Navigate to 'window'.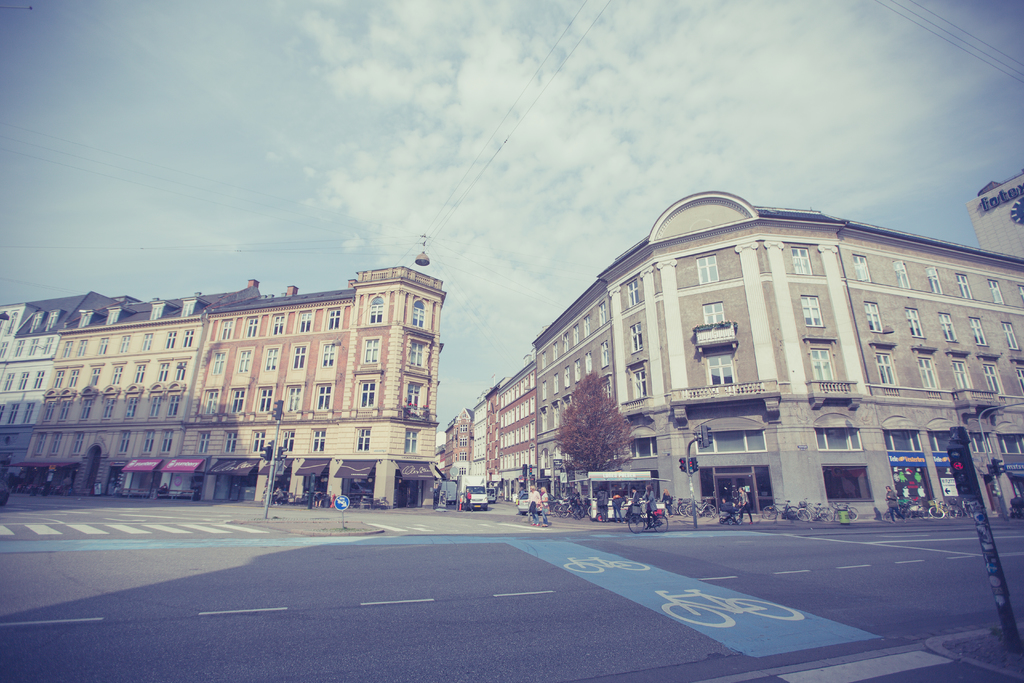
Navigation target: [552, 372, 561, 397].
